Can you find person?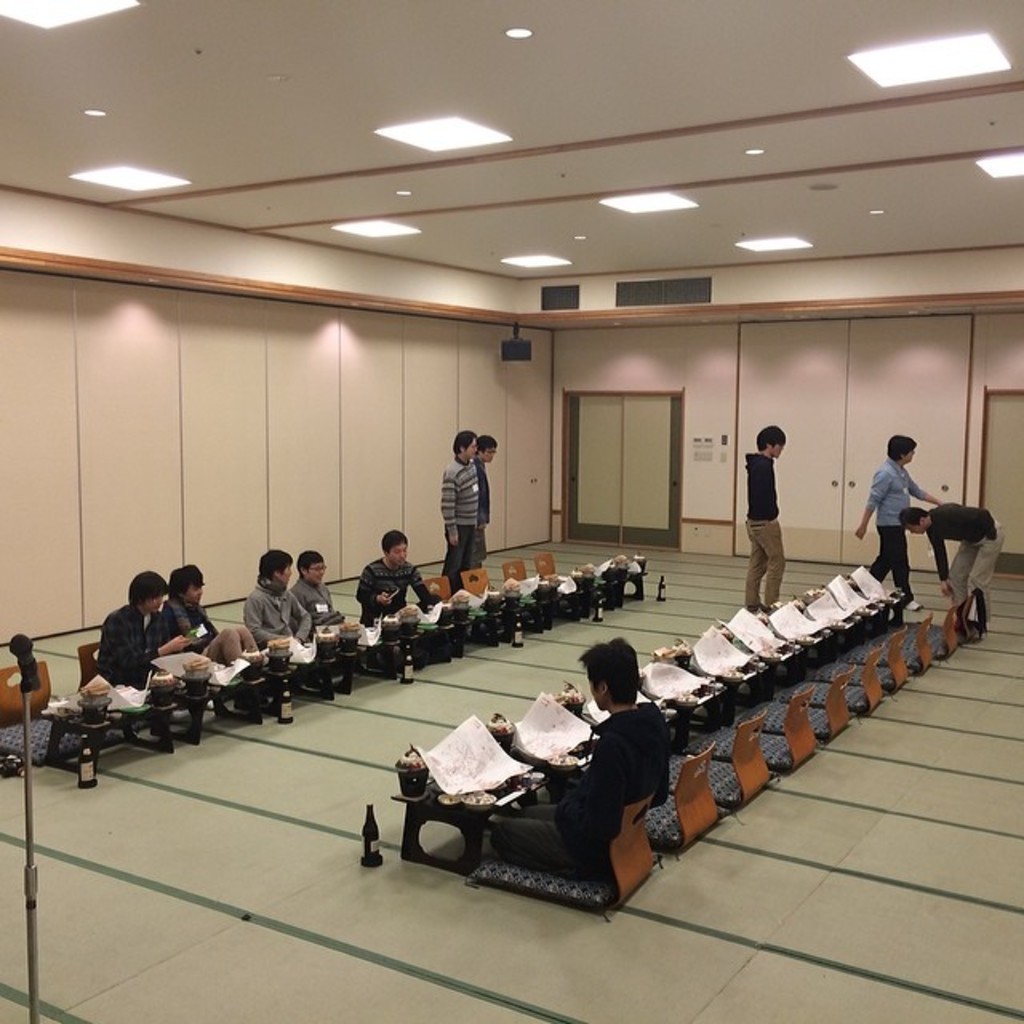
Yes, bounding box: bbox=(168, 565, 264, 667).
